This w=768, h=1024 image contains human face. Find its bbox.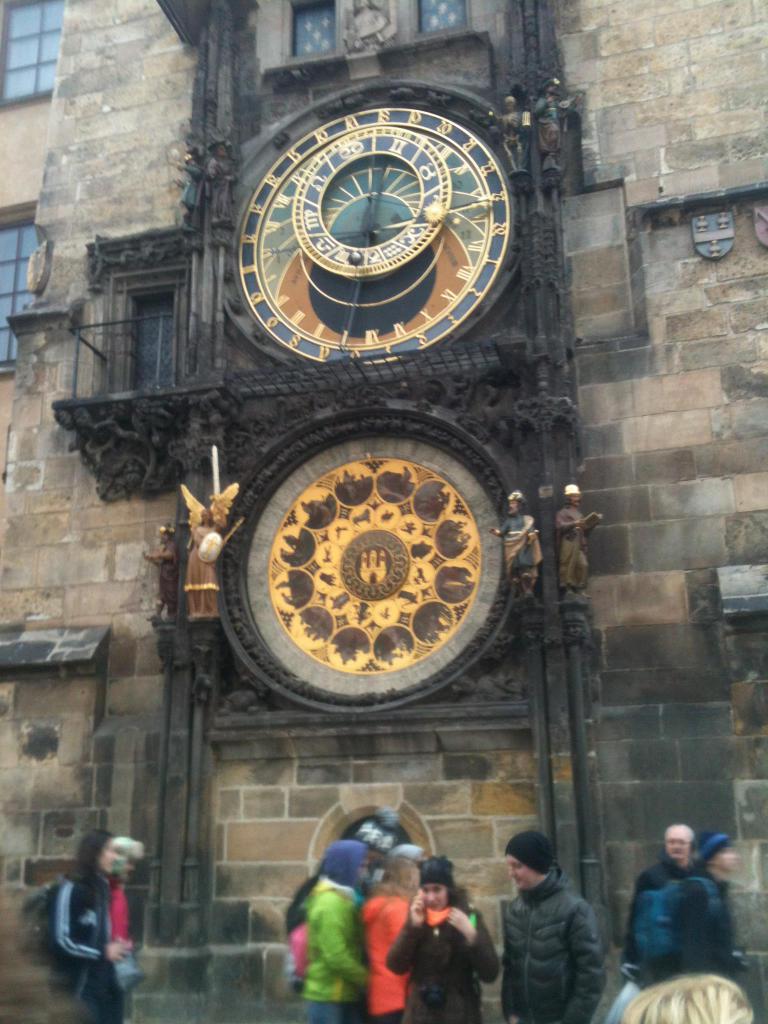
box(422, 884, 449, 908).
